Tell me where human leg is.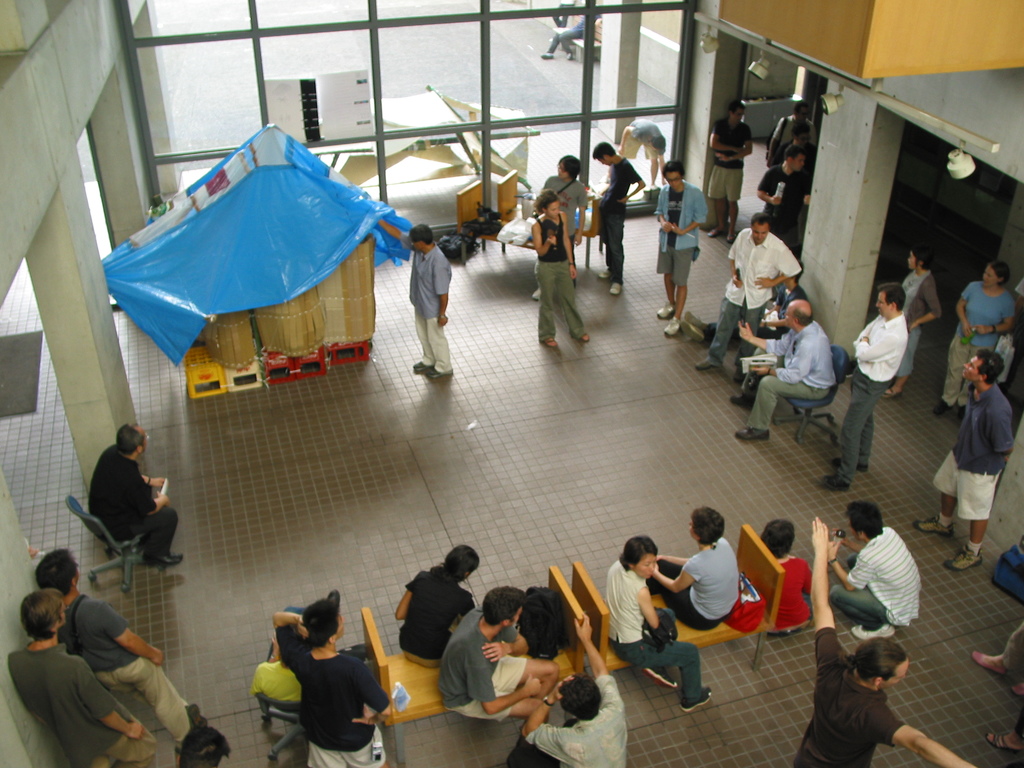
human leg is at l=911, t=495, r=959, b=529.
